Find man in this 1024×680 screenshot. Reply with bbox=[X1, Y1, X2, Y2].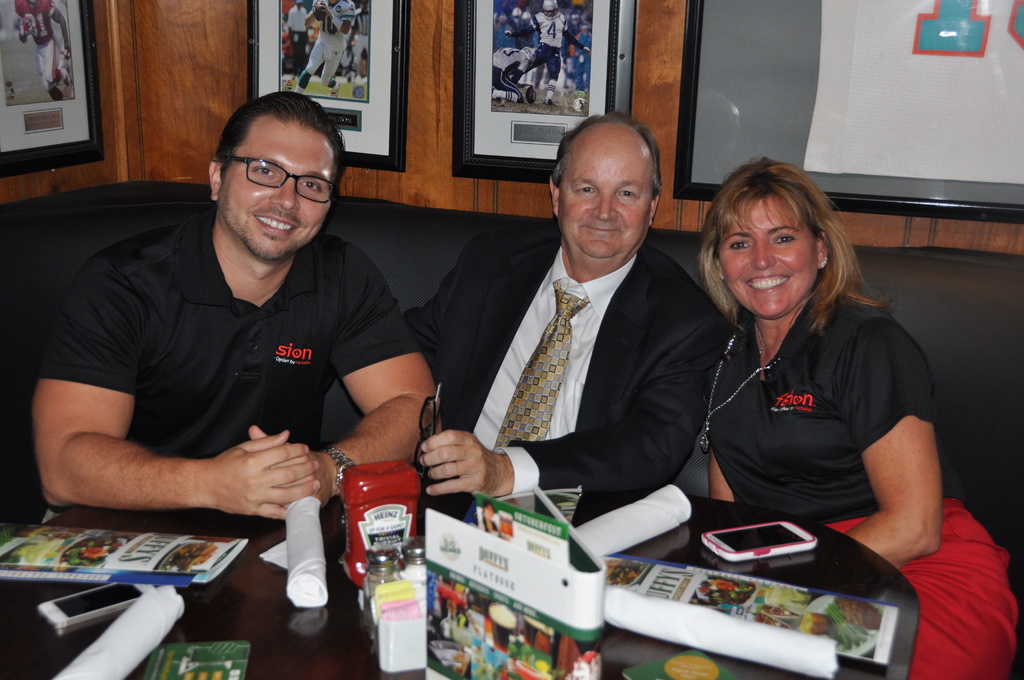
bbox=[400, 111, 733, 500].
